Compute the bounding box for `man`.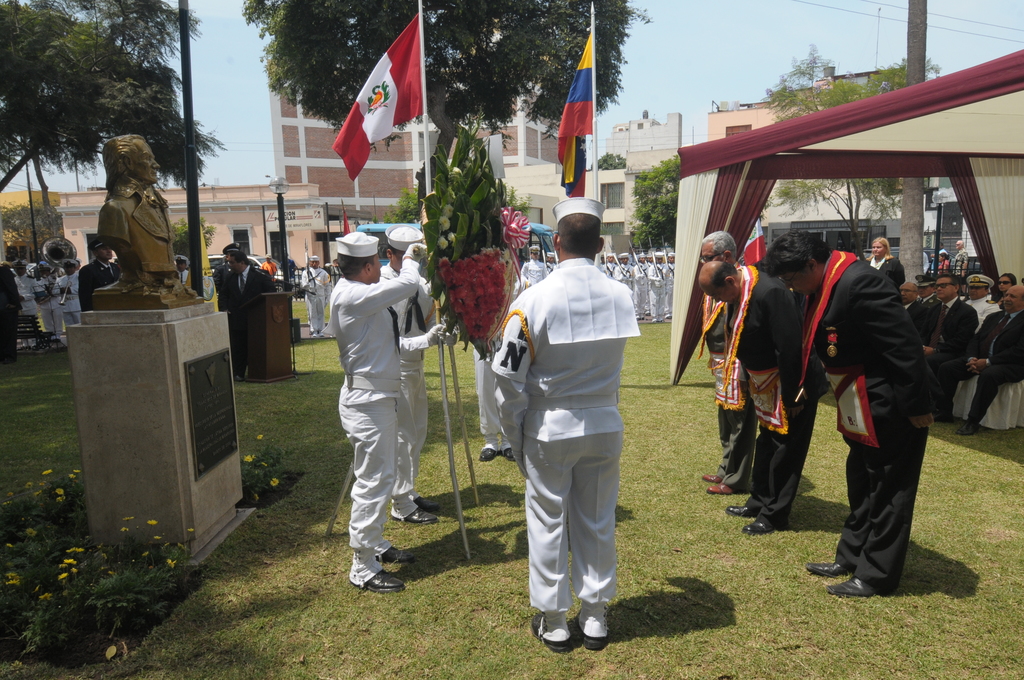
<bbox>77, 238, 127, 311</bbox>.
